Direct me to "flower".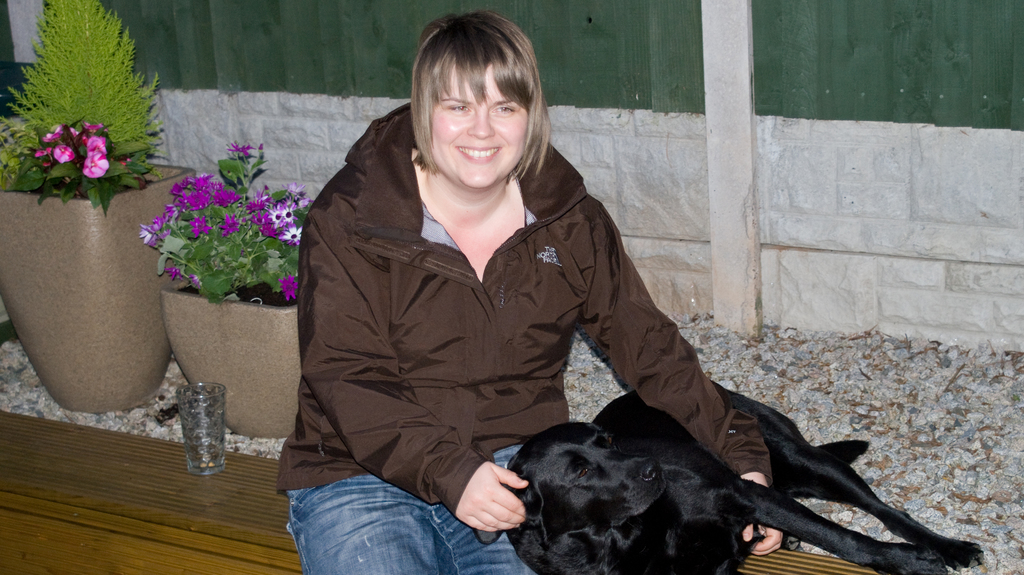
Direction: (left=225, top=140, right=257, bottom=160).
